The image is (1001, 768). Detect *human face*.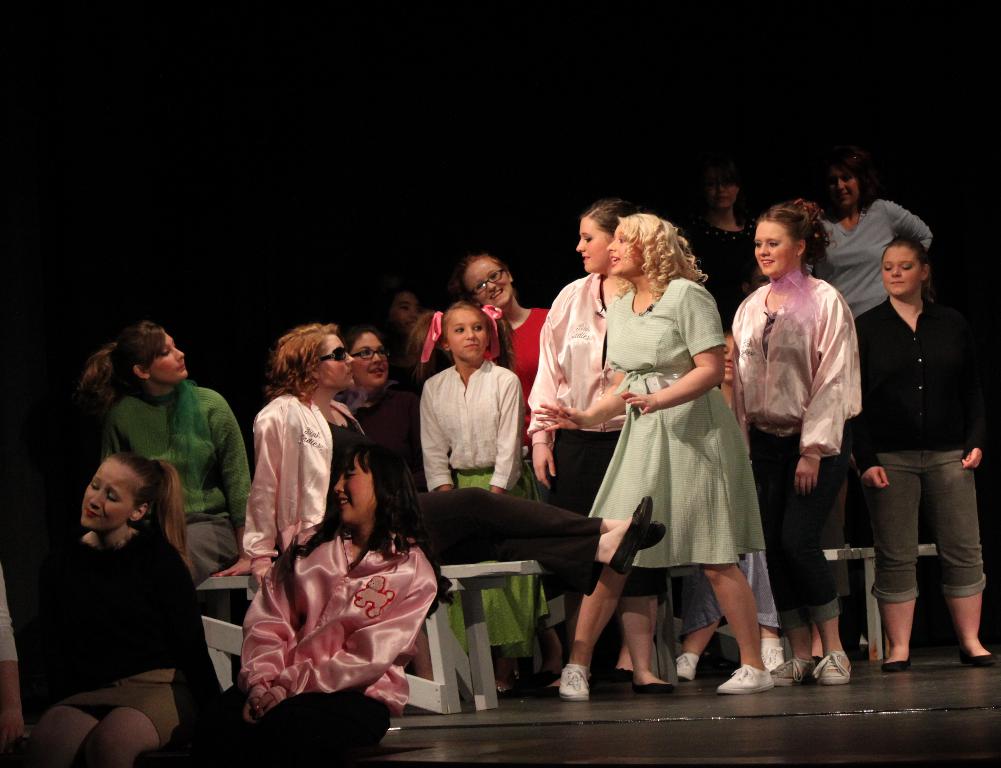
Detection: {"left": 880, "top": 248, "right": 925, "bottom": 299}.
